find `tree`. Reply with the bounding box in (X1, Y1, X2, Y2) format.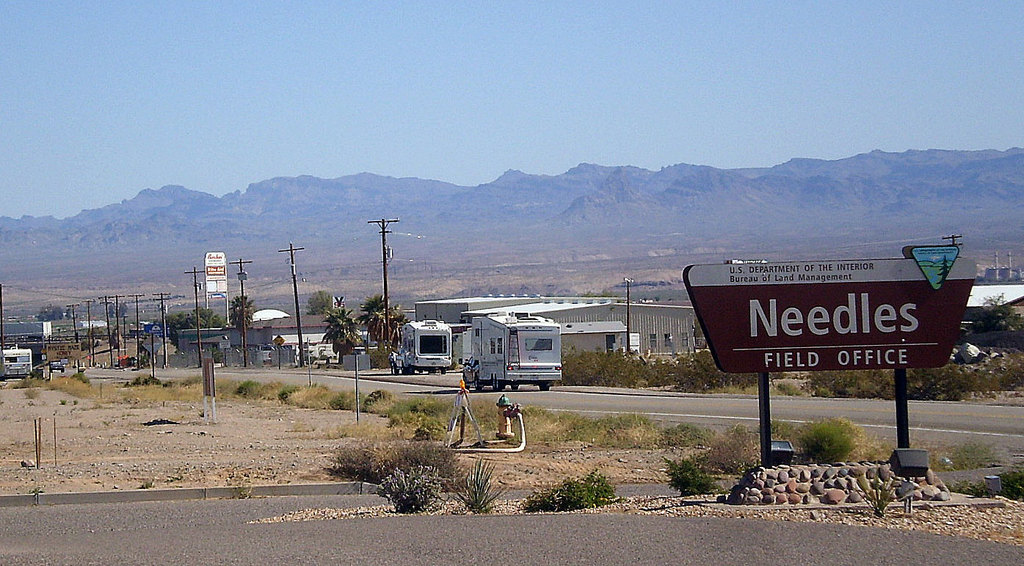
(352, 294, 408, 358).
